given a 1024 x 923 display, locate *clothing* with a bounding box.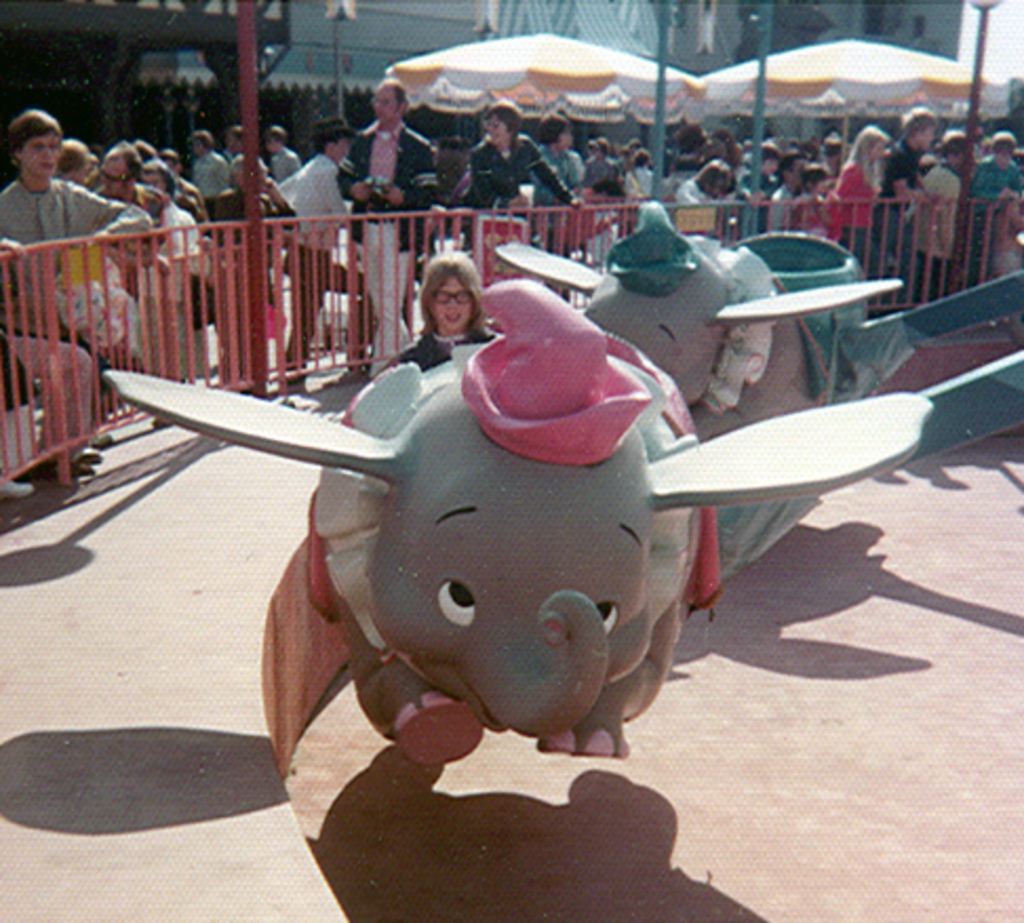
Located: box(771, 196, 828, 247).
